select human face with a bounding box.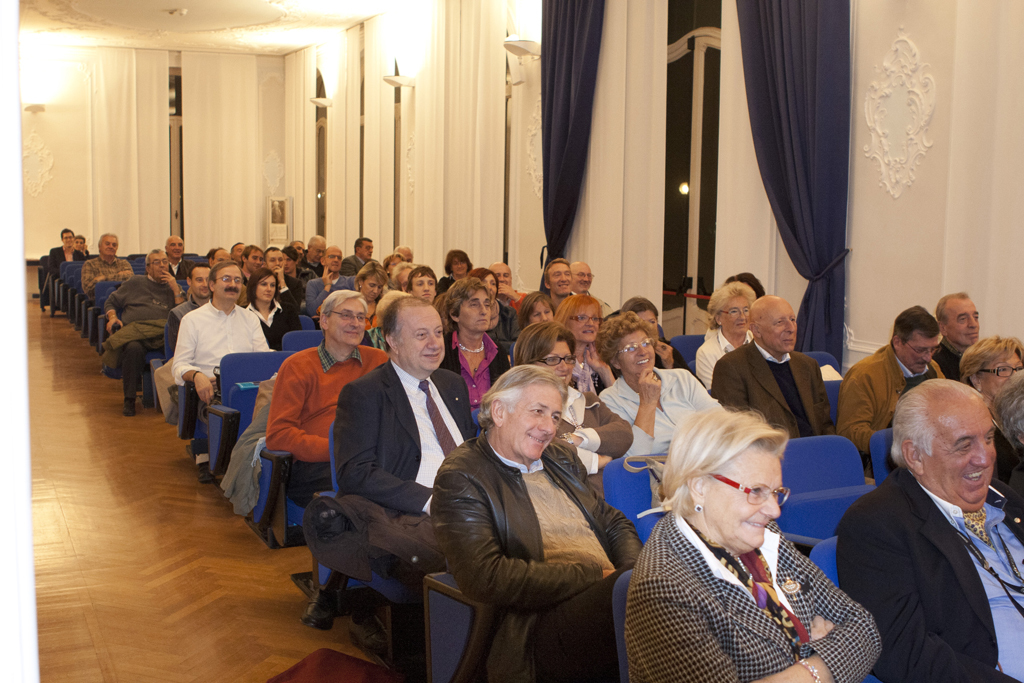
[448,252,472,278].
